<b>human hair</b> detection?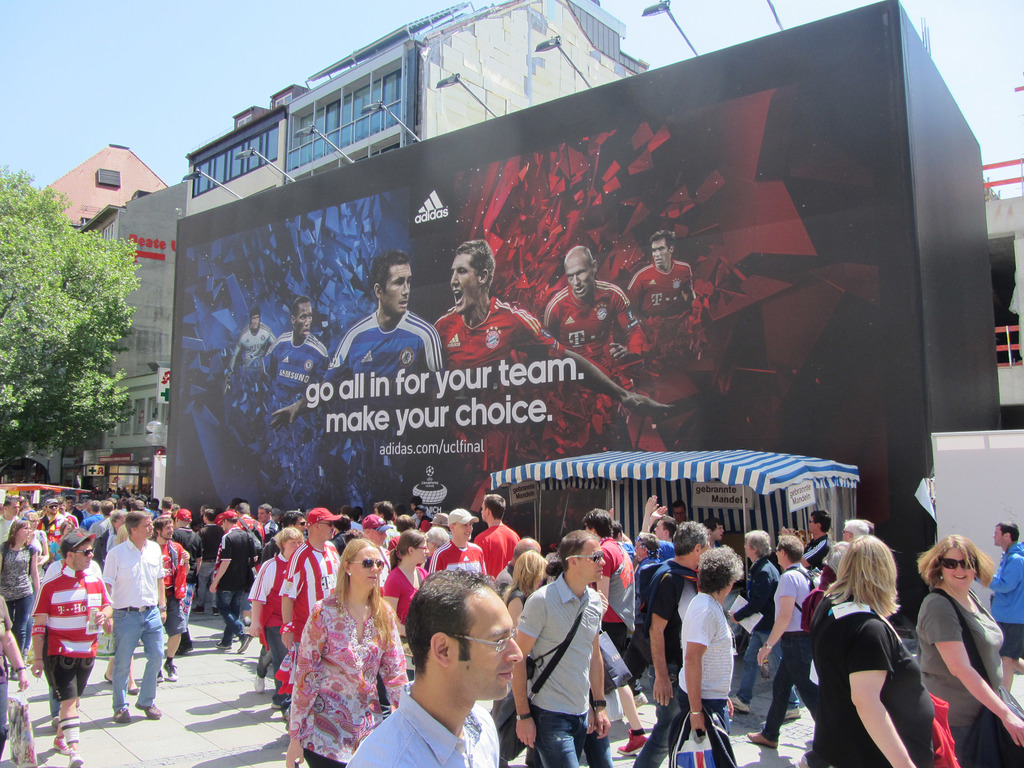
x1=916, y1=534, x2=998, y2=589
